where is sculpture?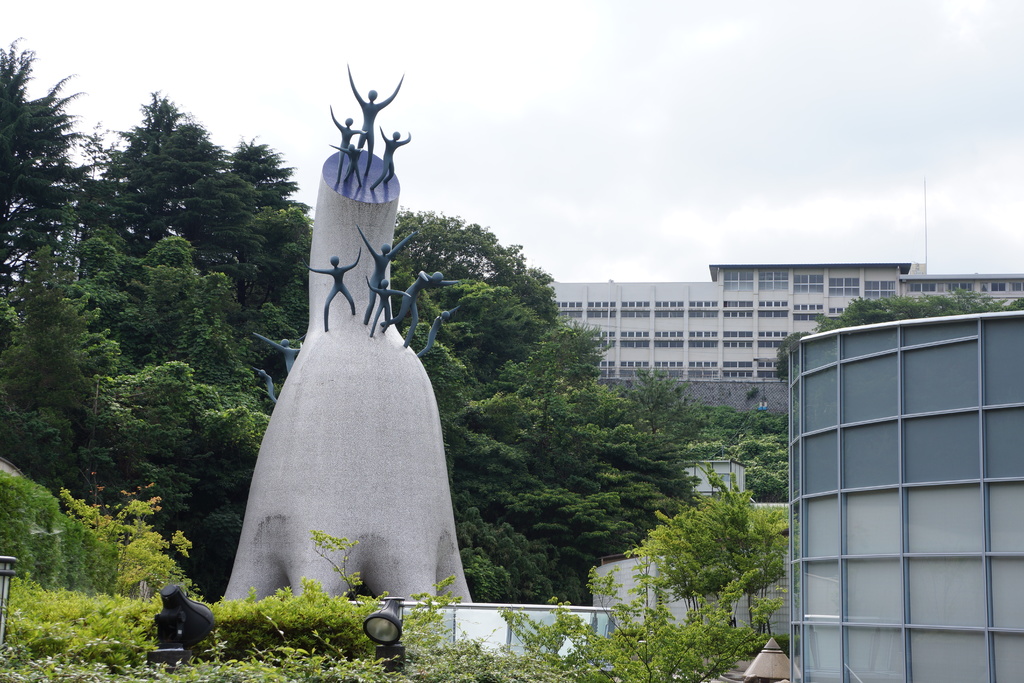
l=385, t=261, r=461, b=345.
